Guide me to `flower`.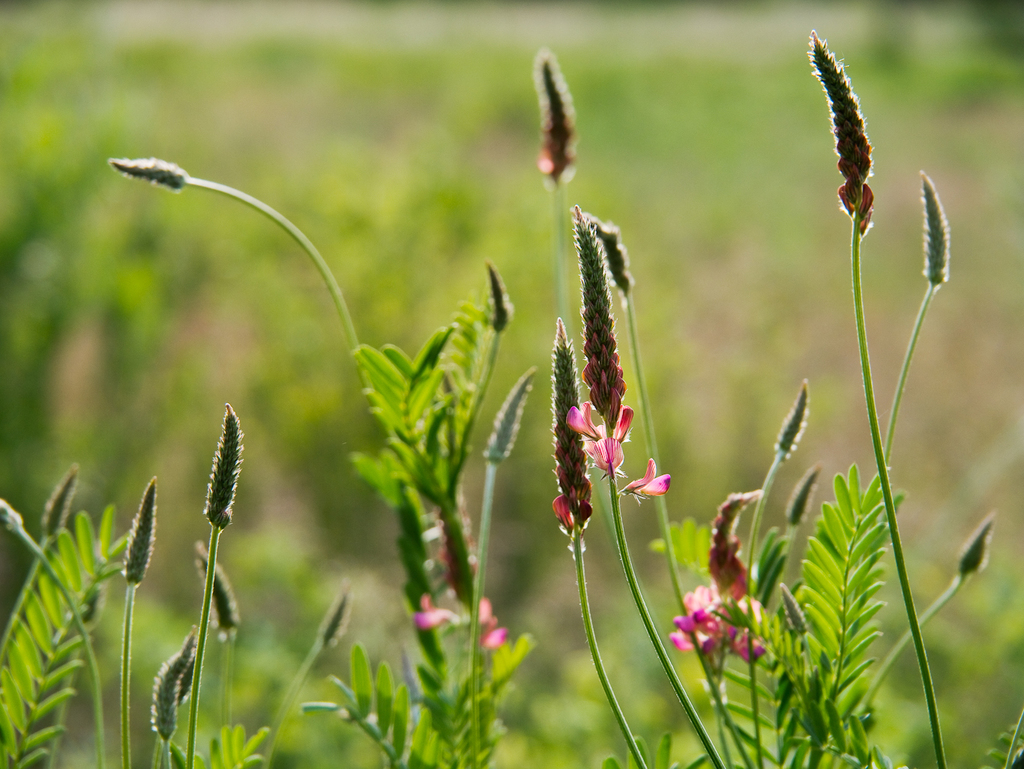
Guidance: x1=552 y1=319 x2=597 y2=551.
